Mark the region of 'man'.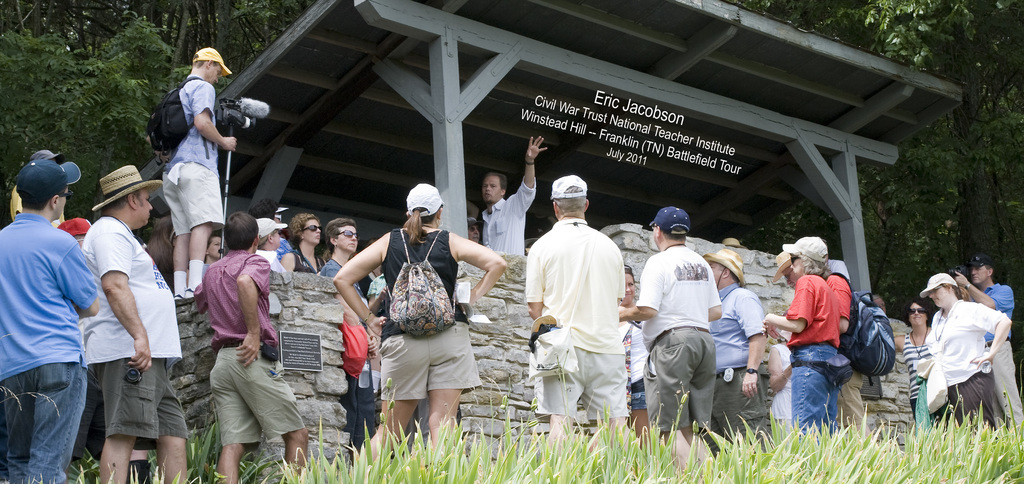
Region: (x1=479, y1=134, x2=547, y2=255).
